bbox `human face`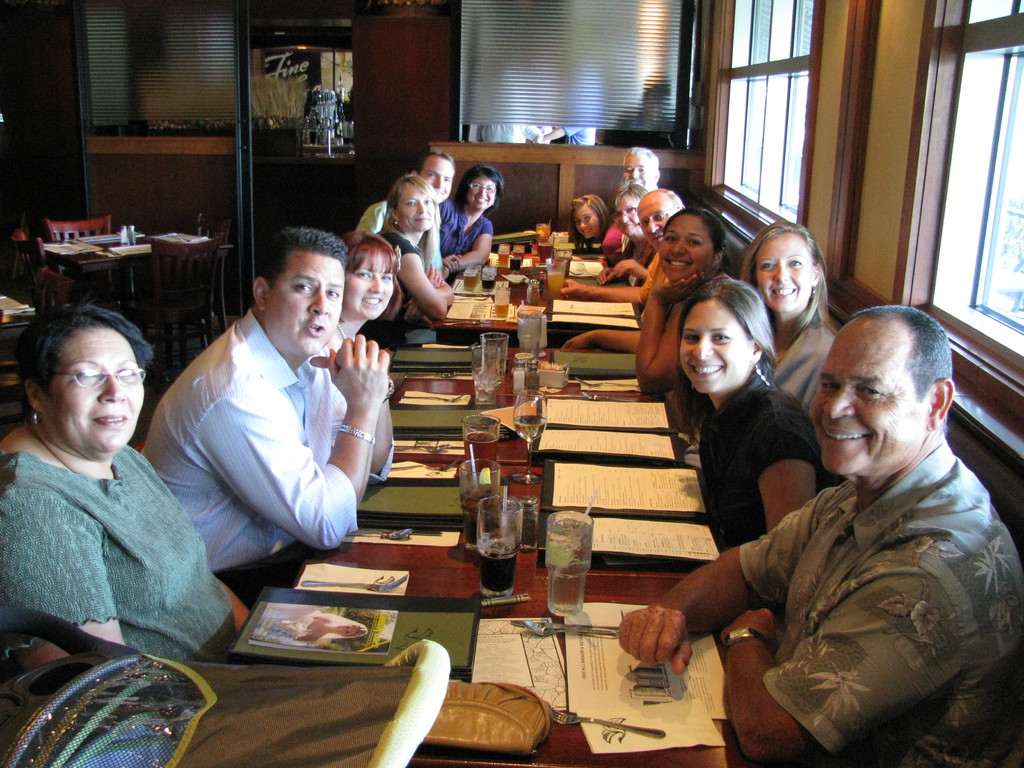
<box>473,172,497,213</box>
